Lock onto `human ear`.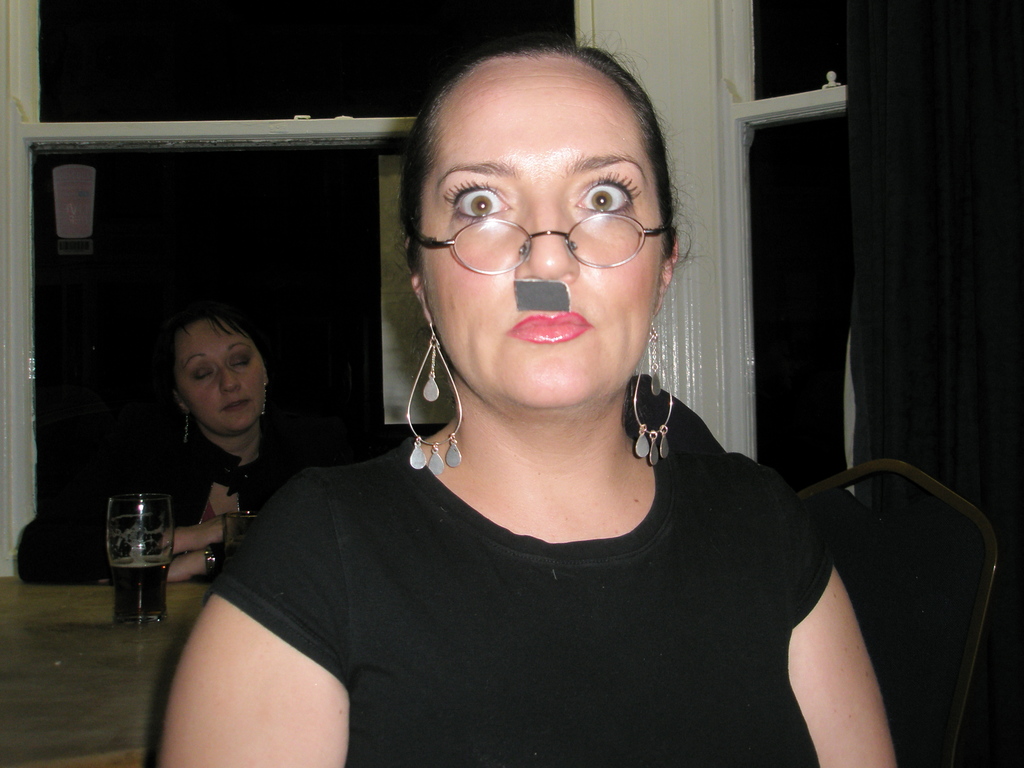
Locked: <bbox>408, 264, 432, 333</bbox>.
